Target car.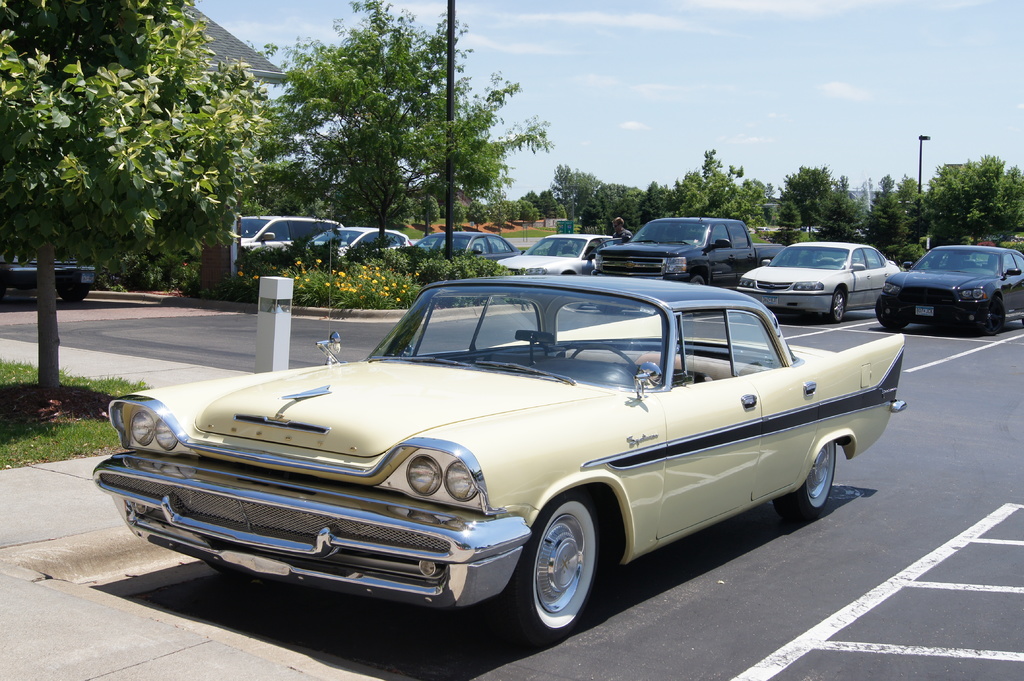
Target region: [0, 256, 94, 306].
